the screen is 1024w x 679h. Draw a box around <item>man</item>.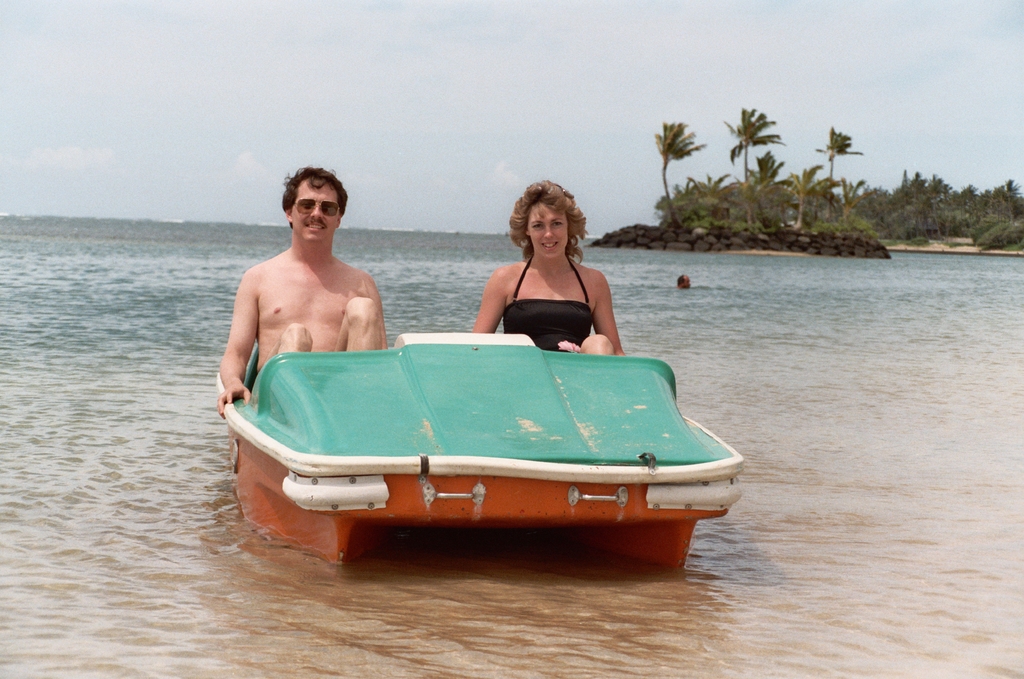
pyautogui.locateOnScreen(233, 172, 397, 385).
